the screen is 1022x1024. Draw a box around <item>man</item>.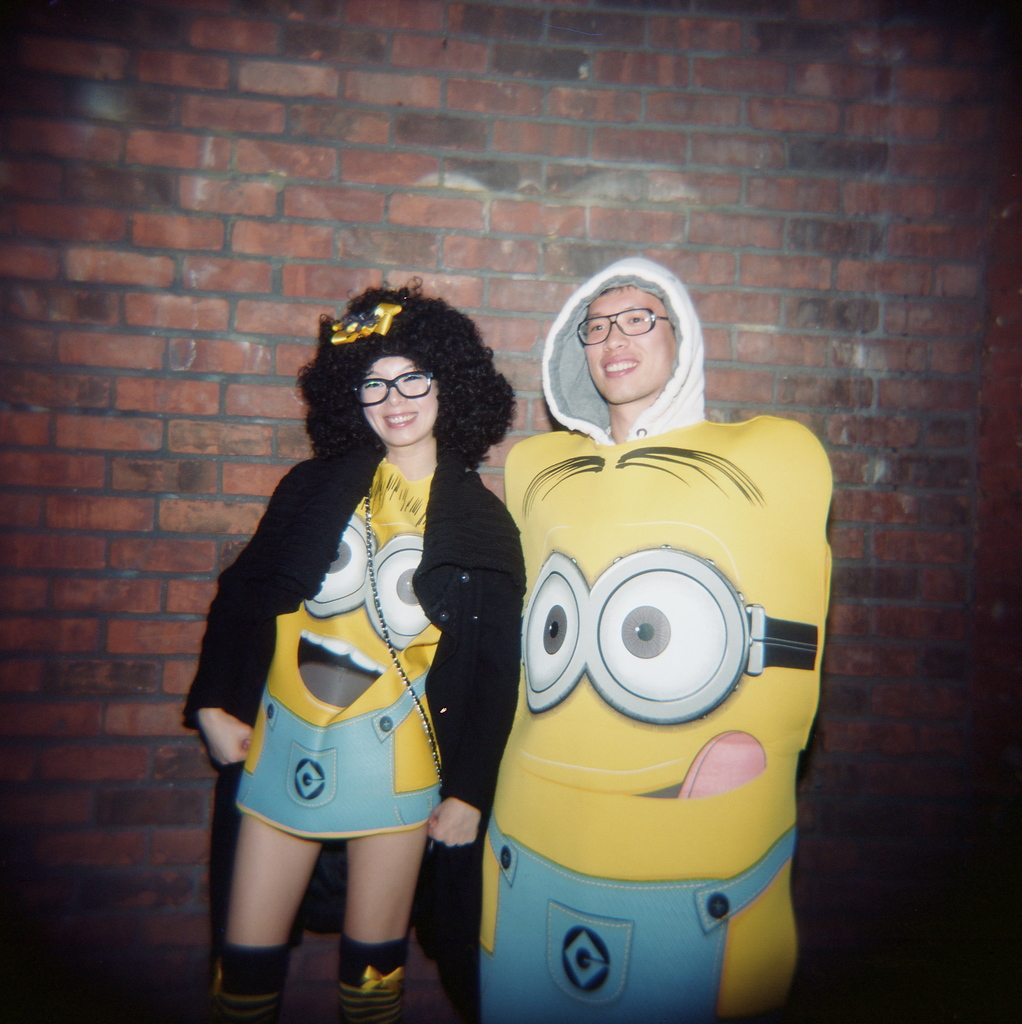
476 255 833 1023.
